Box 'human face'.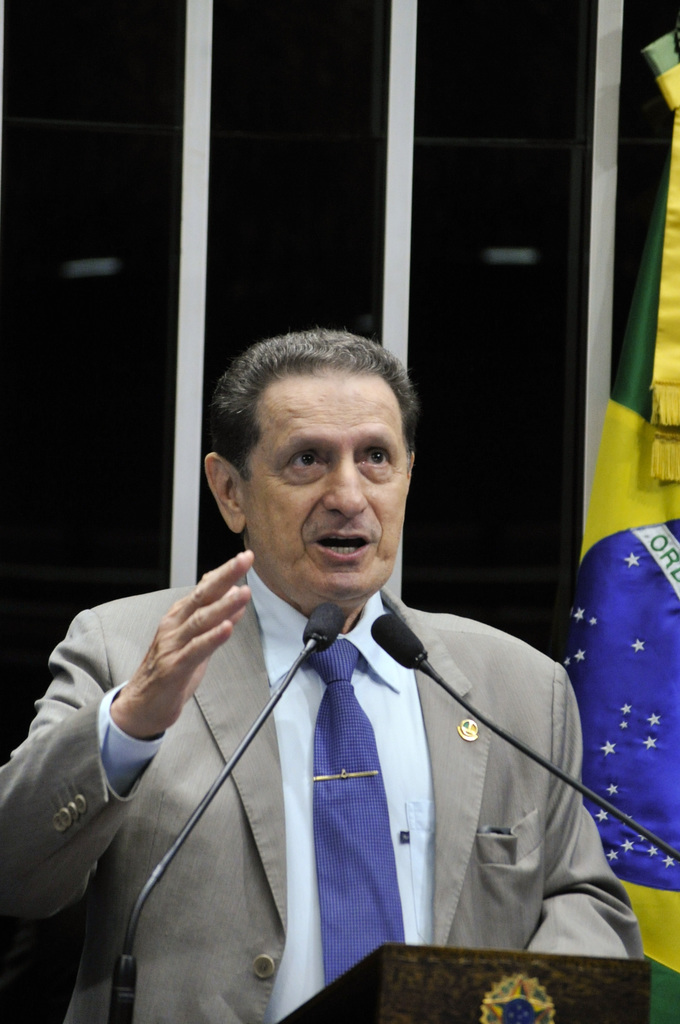
bbox=(250, 368, 413, 600).
